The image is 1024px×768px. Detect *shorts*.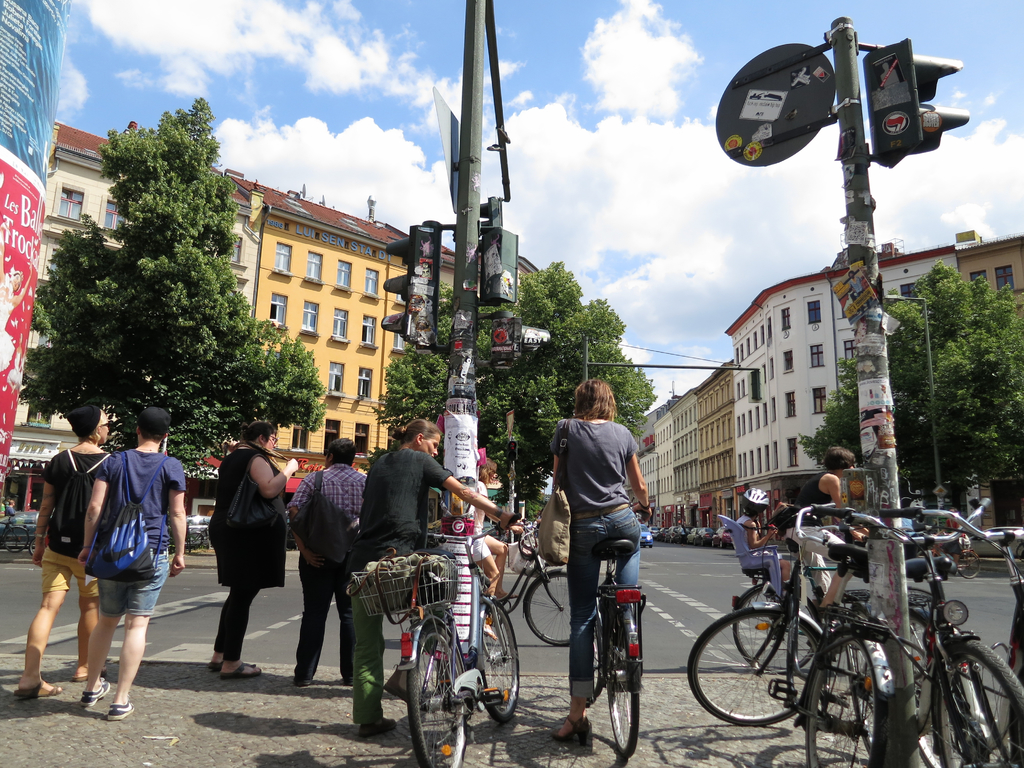
Detection: 465 522 492 564.
